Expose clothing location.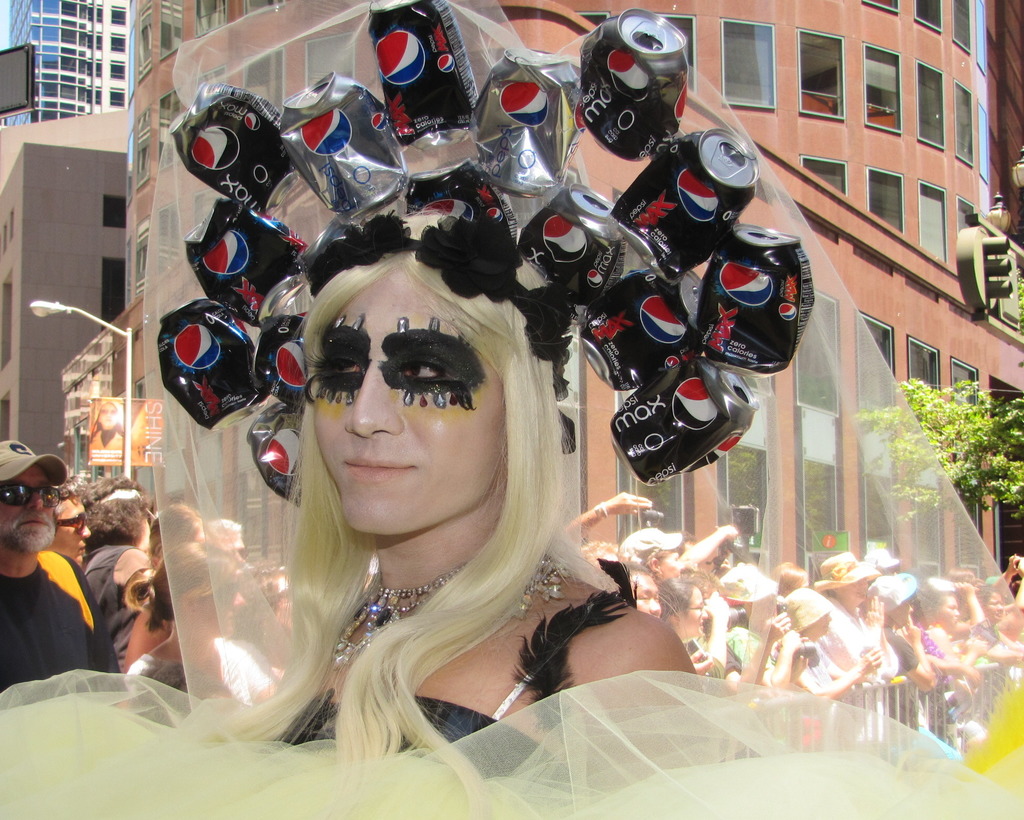
Exposed at (x1=82, y1=544, x2=144, y2=671).
